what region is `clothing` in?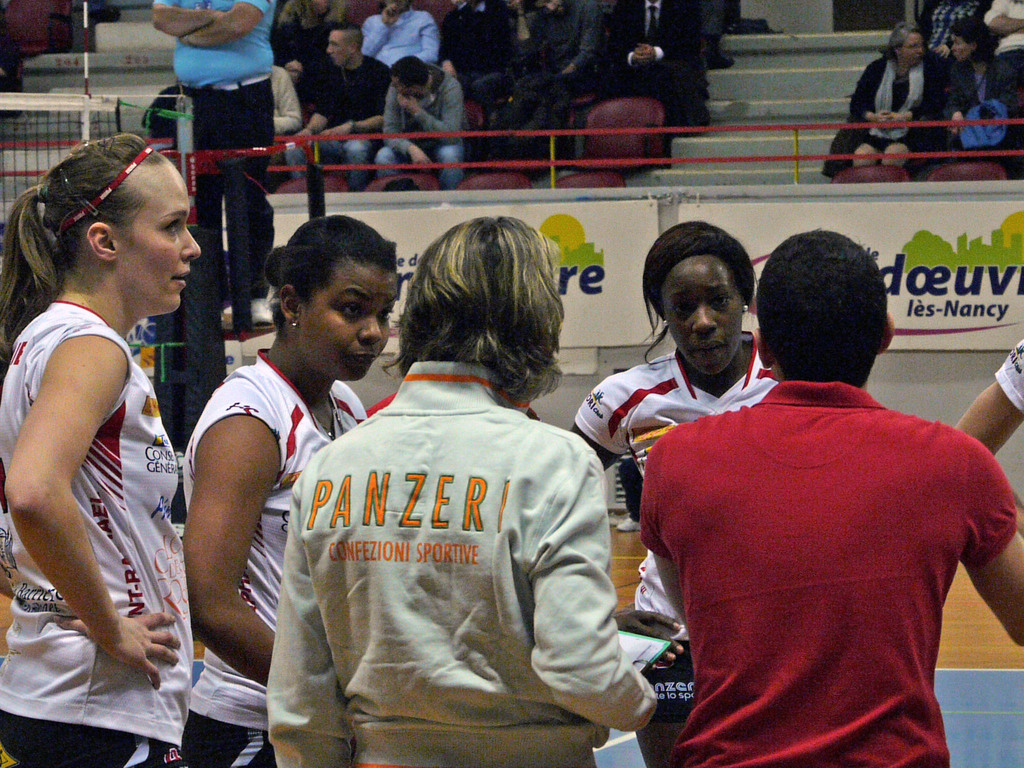
[left=577, top=336, right=770, bottom=420].
